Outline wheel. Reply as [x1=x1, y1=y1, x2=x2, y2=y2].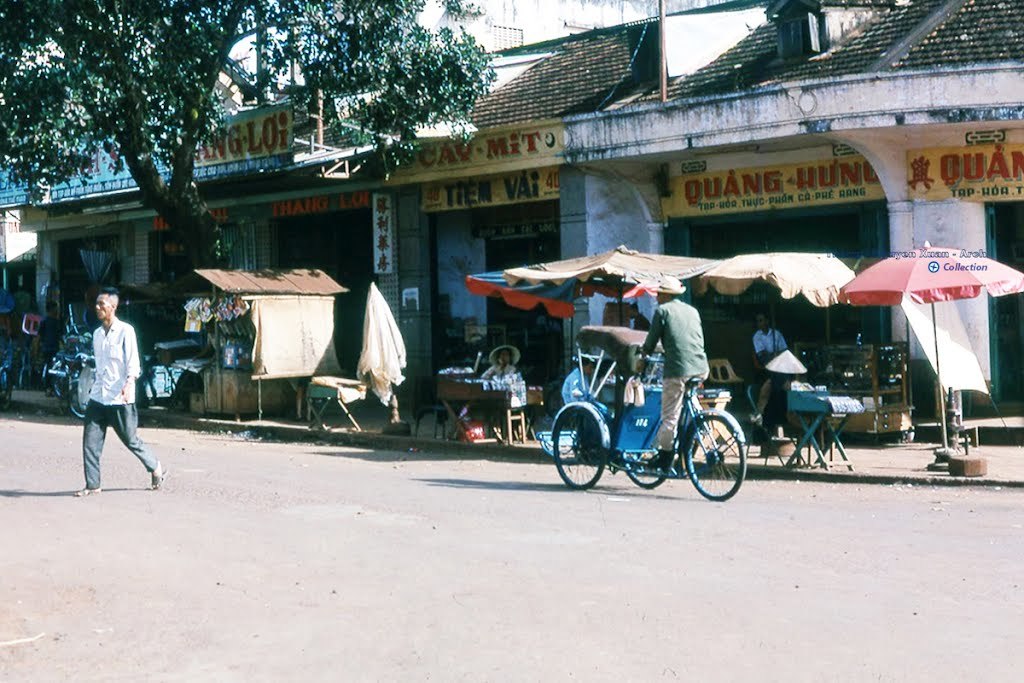
[x1=621, y1=451, x2=667, y2=488].
